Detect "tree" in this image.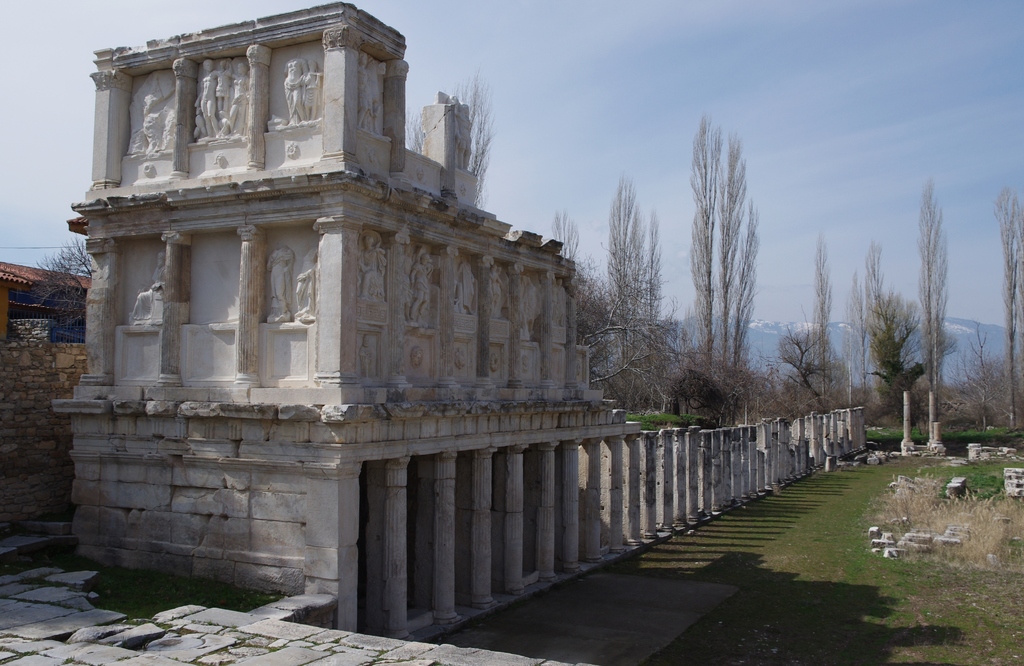
Detection: <bbox>545, 214, 581, 256</bbox>.
